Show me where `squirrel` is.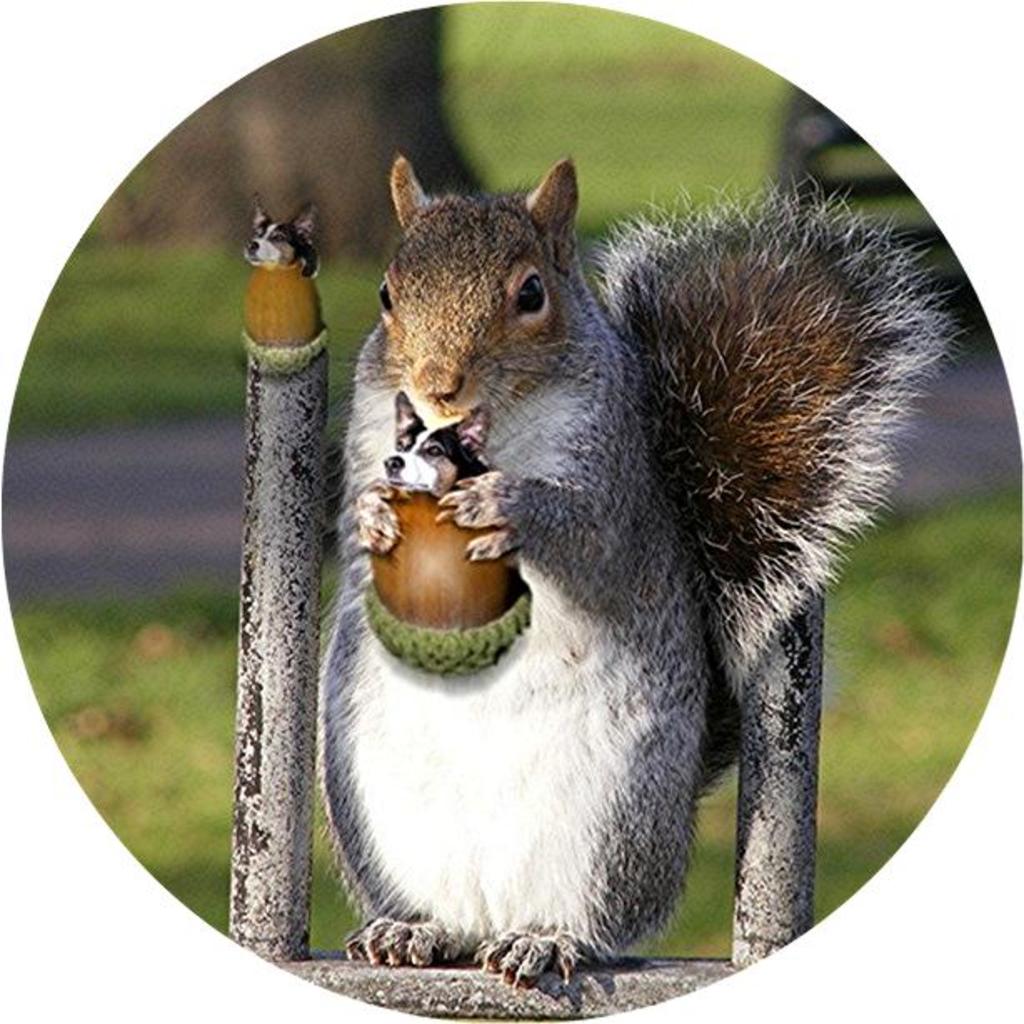
`squirrel` is at bbox(309, 155, 972, 992).
